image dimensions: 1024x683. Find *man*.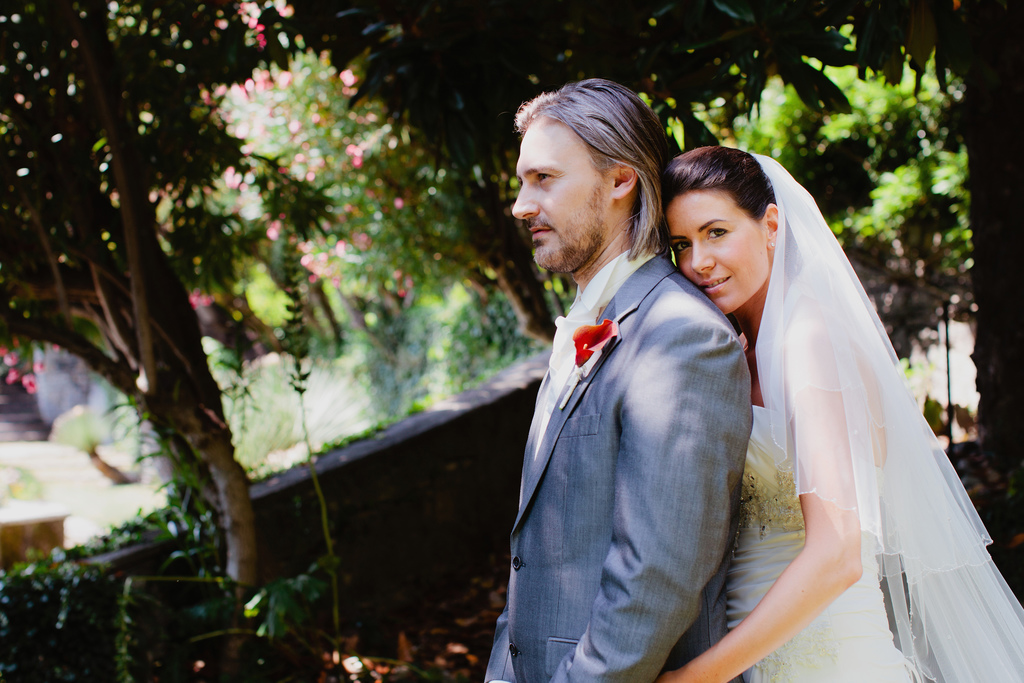
detection(484, 108, 790, 682).
